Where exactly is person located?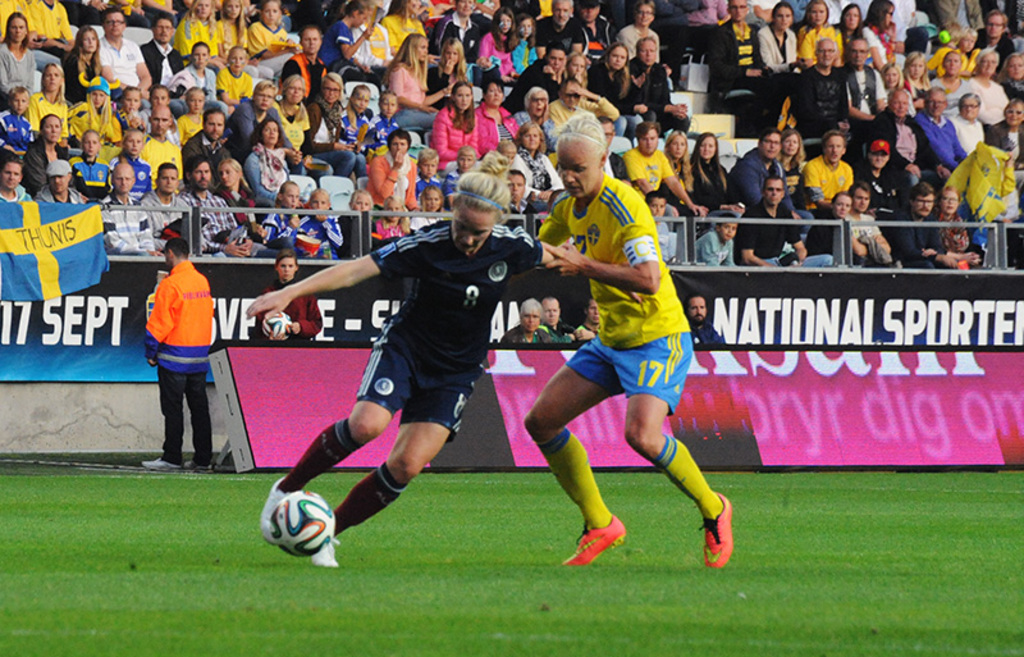
Its bounding box is [x1=526, y1=114, x2=732, y2=589].
